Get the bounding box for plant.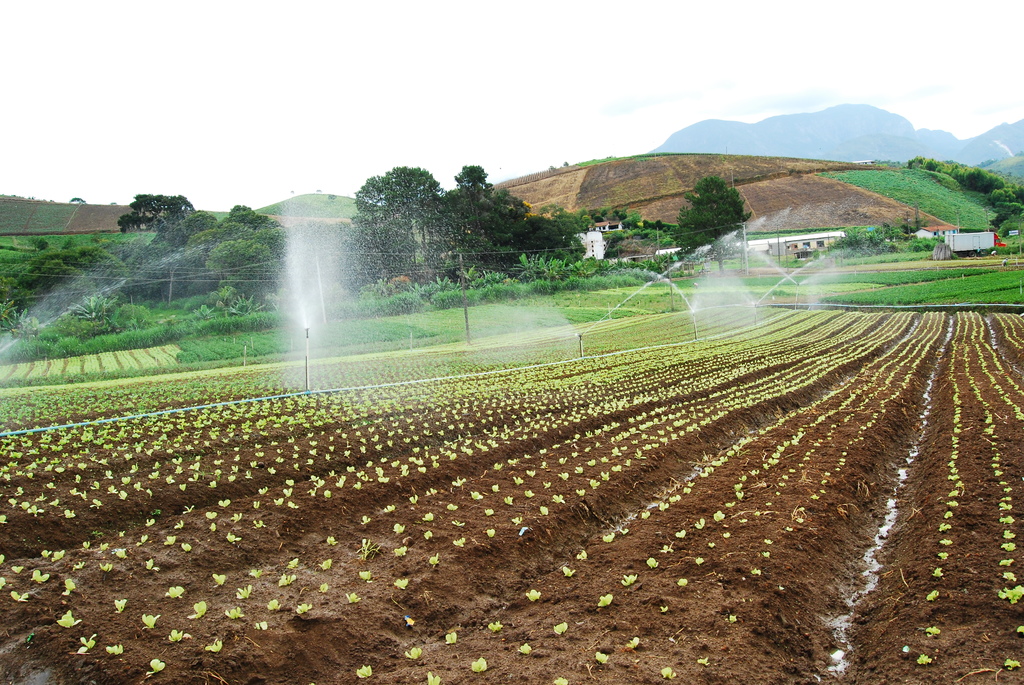
<region>6, 242, 126, 329</region>.
